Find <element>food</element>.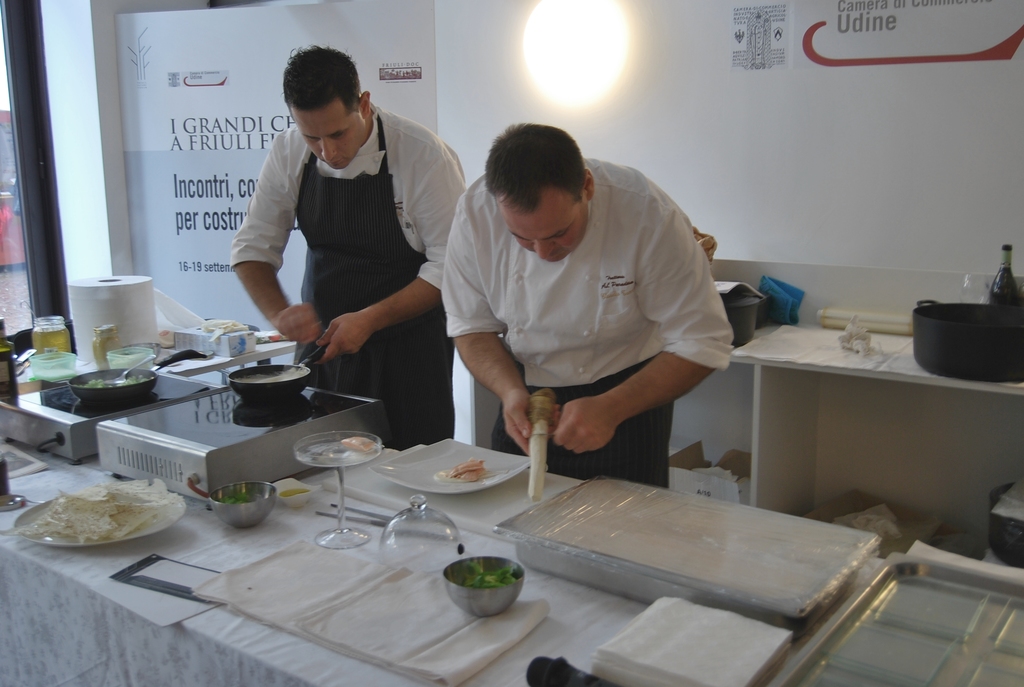
bbox=[11, 478, 178, 552].
